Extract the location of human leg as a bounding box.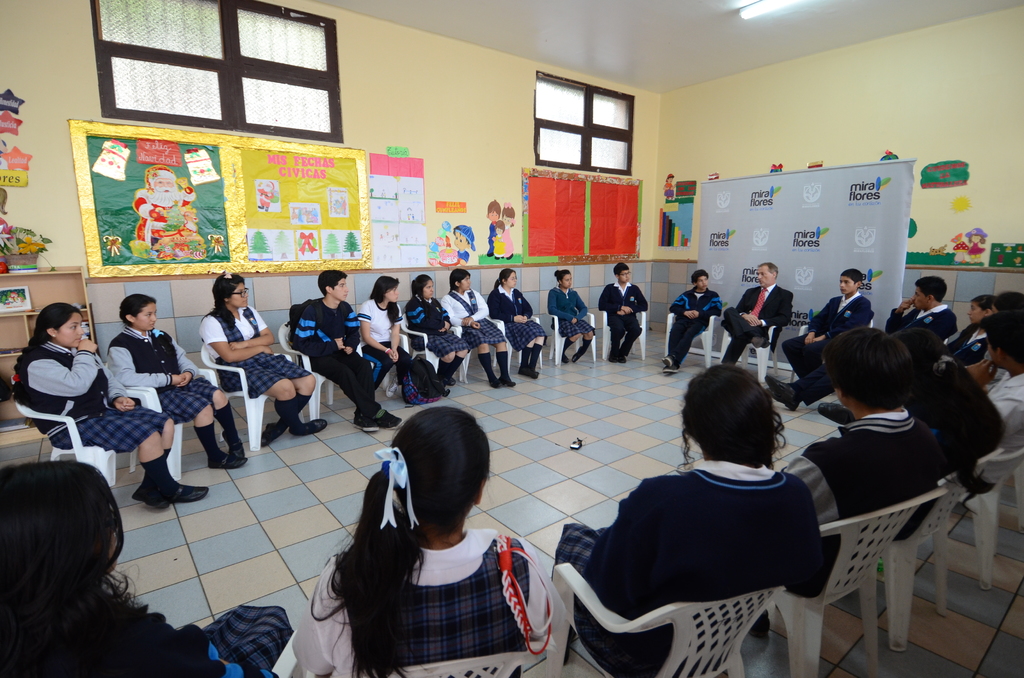
(left=550, top=319, right=582, bottom=362).
